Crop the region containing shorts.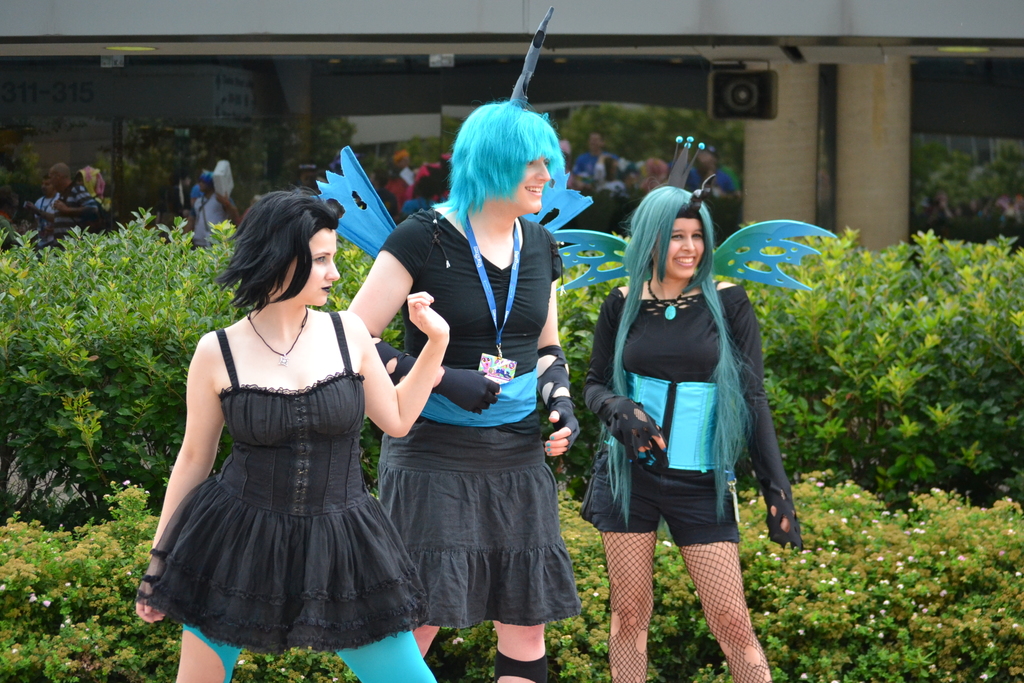
Crop region: pyautogui.locateOnScreen(383, 411, 580, 627).
